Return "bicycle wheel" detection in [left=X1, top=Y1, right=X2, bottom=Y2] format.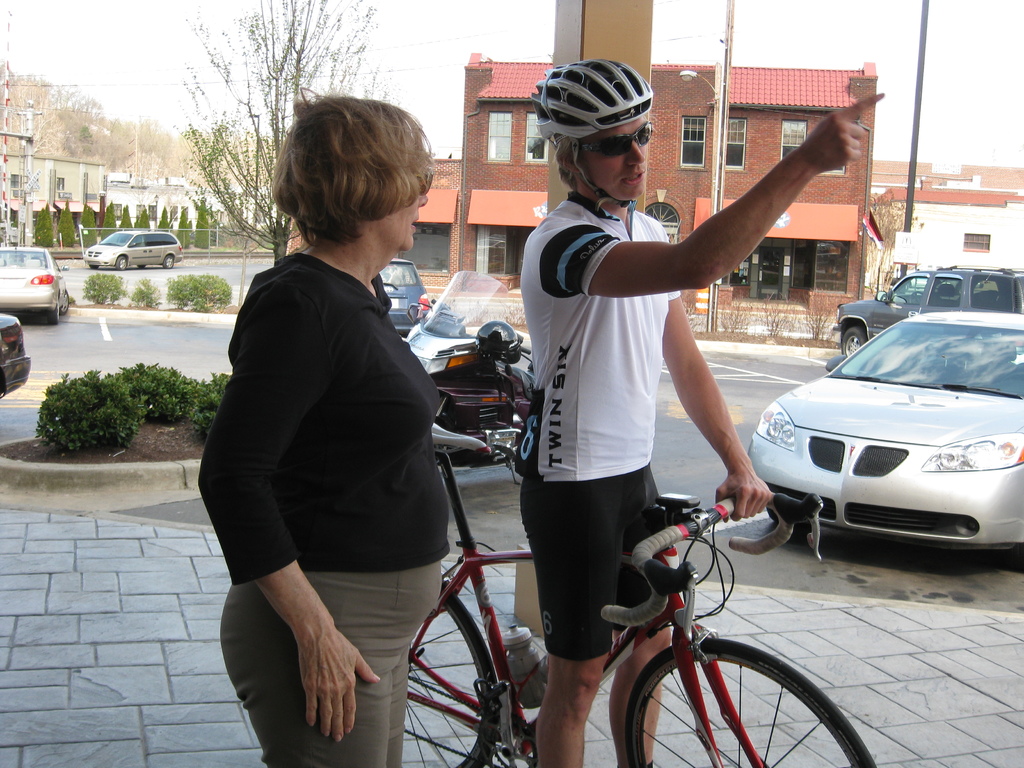
[left=407, top=574, right=505, bottom=767].
